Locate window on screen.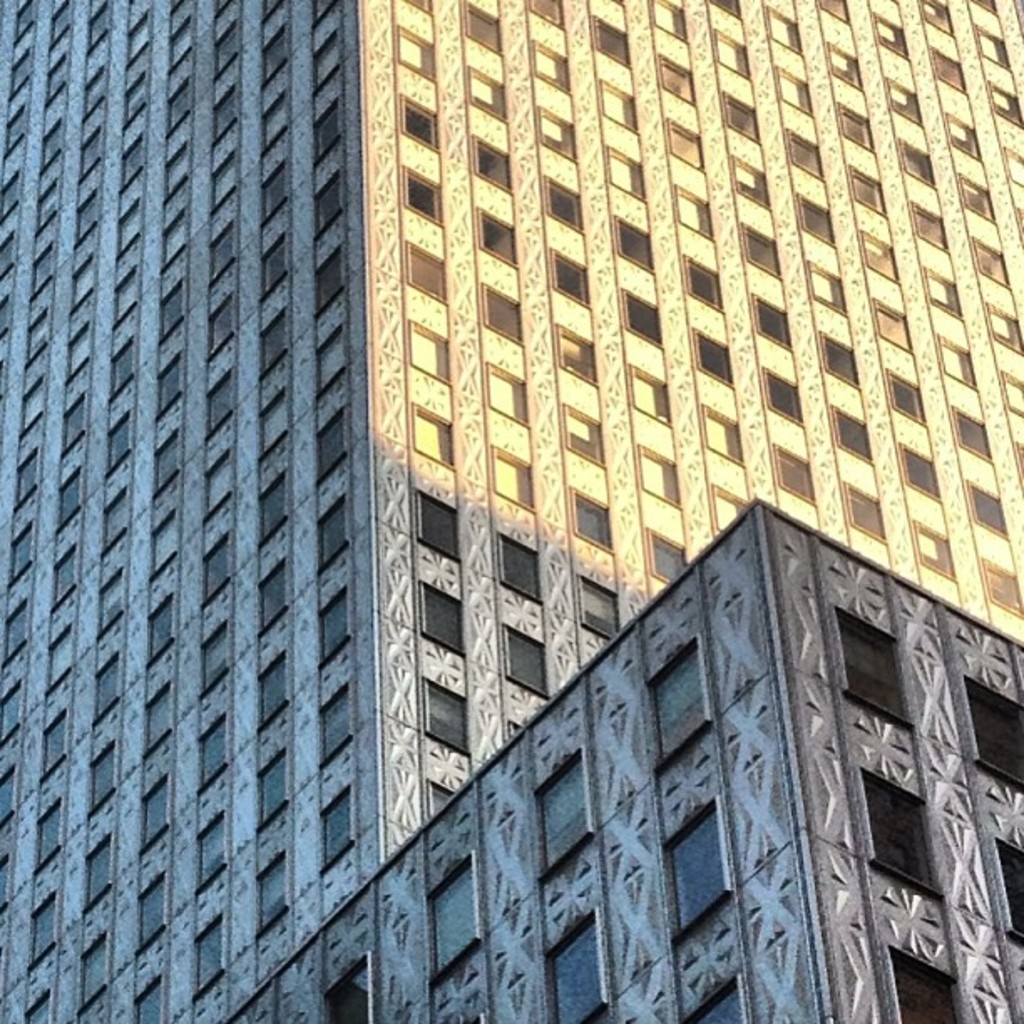
On screen at (x1=860, y1=231, x2=897, y2=281).
